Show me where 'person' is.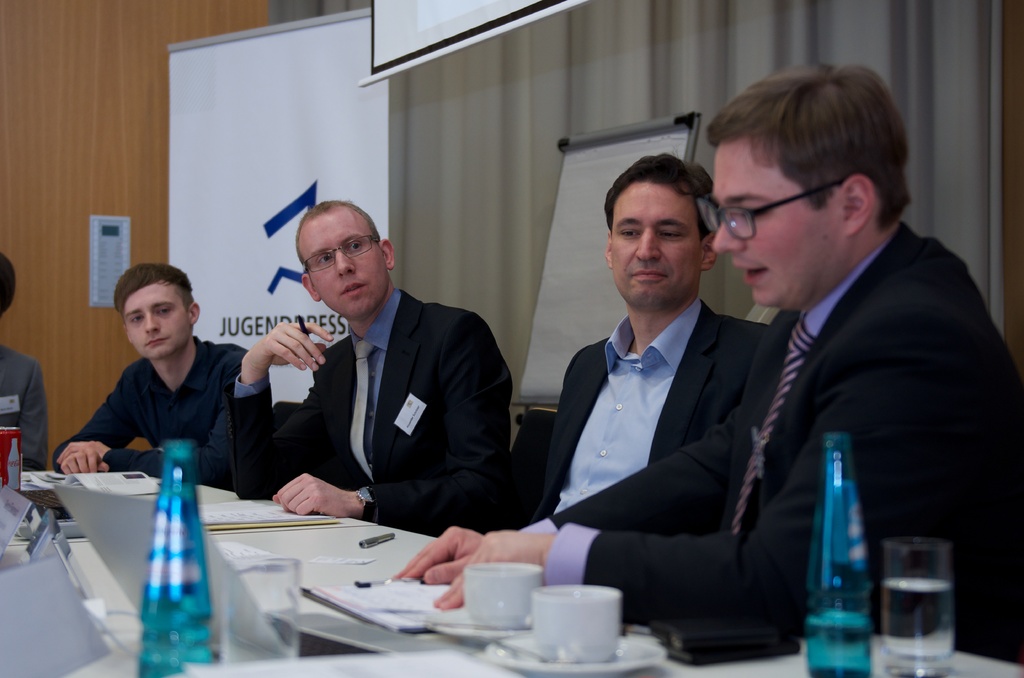
'person' is at (x1=205, y1=198, x2=510, y2=546).
